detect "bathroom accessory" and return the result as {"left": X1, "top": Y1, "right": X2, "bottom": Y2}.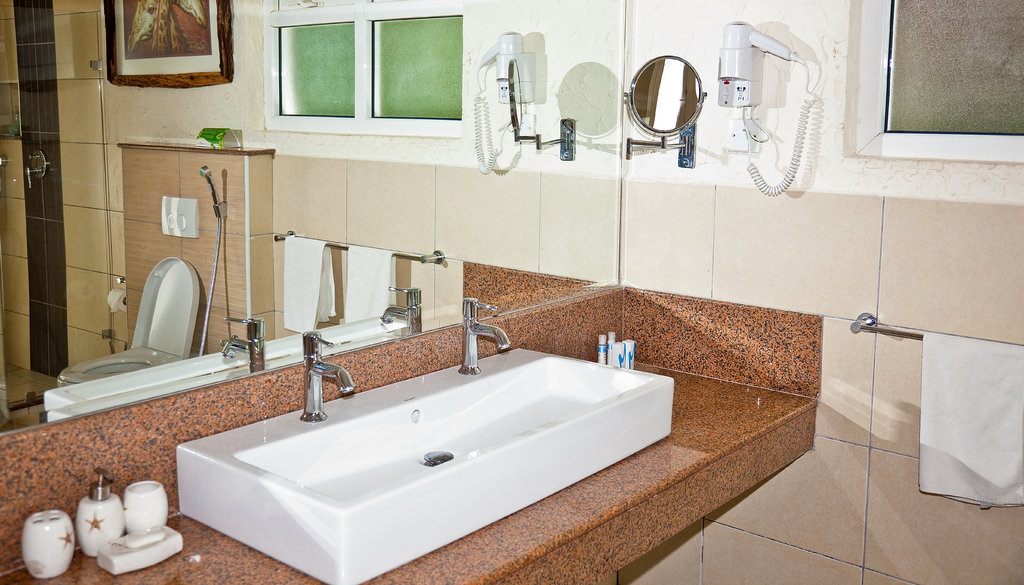
{"left": 851, "top": 310, "right": 923, "bottom": 339}.
